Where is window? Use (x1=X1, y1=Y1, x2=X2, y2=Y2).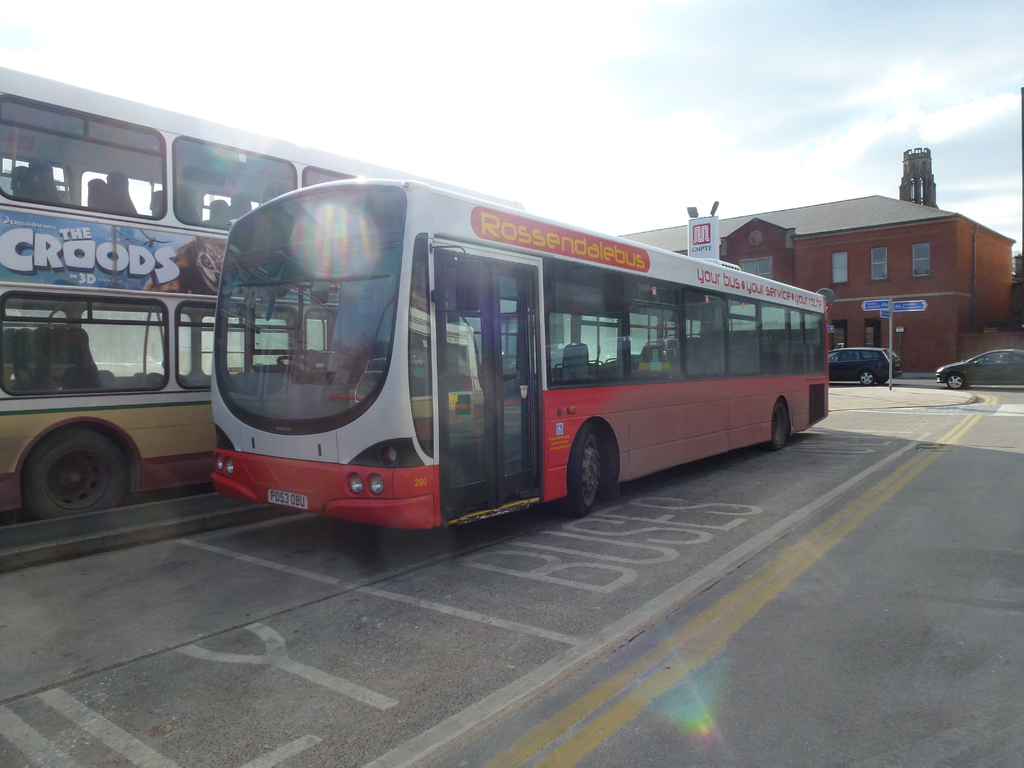
(x1=830, y1=324, x2=849, y2=348).
